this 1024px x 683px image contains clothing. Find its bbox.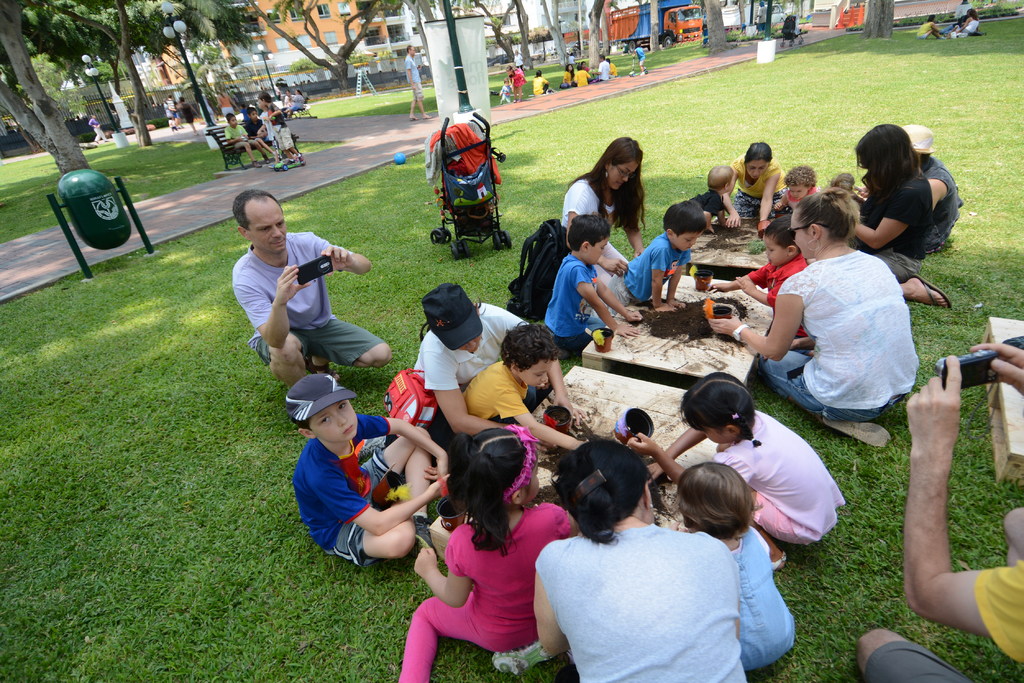
403/55/425/105.
